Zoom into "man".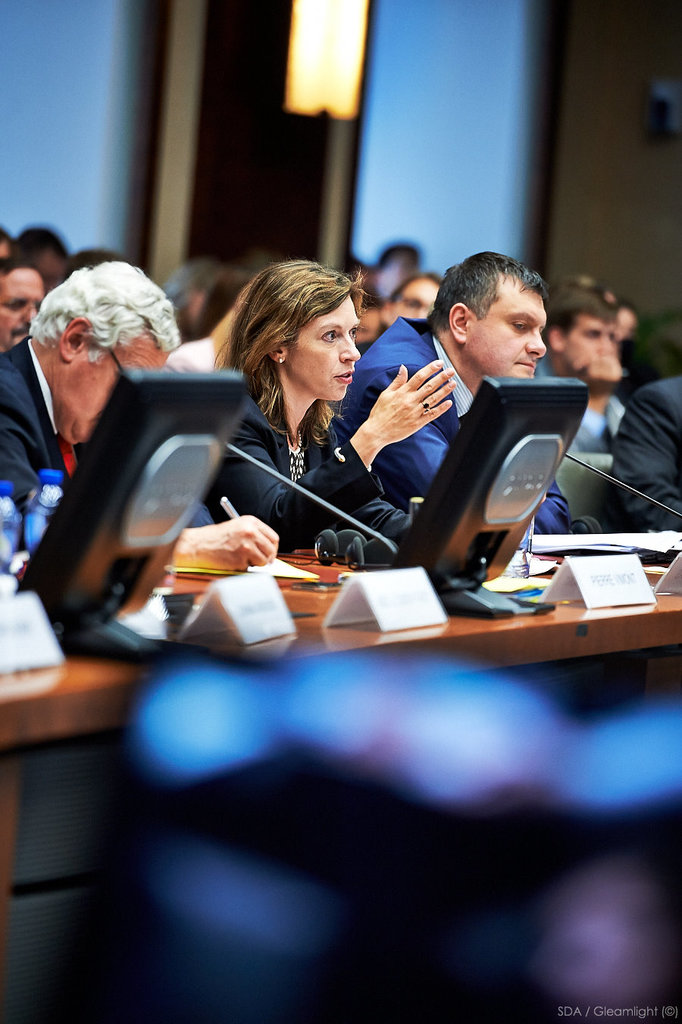
Zoom target: locate(0, 254, 288, 595).
